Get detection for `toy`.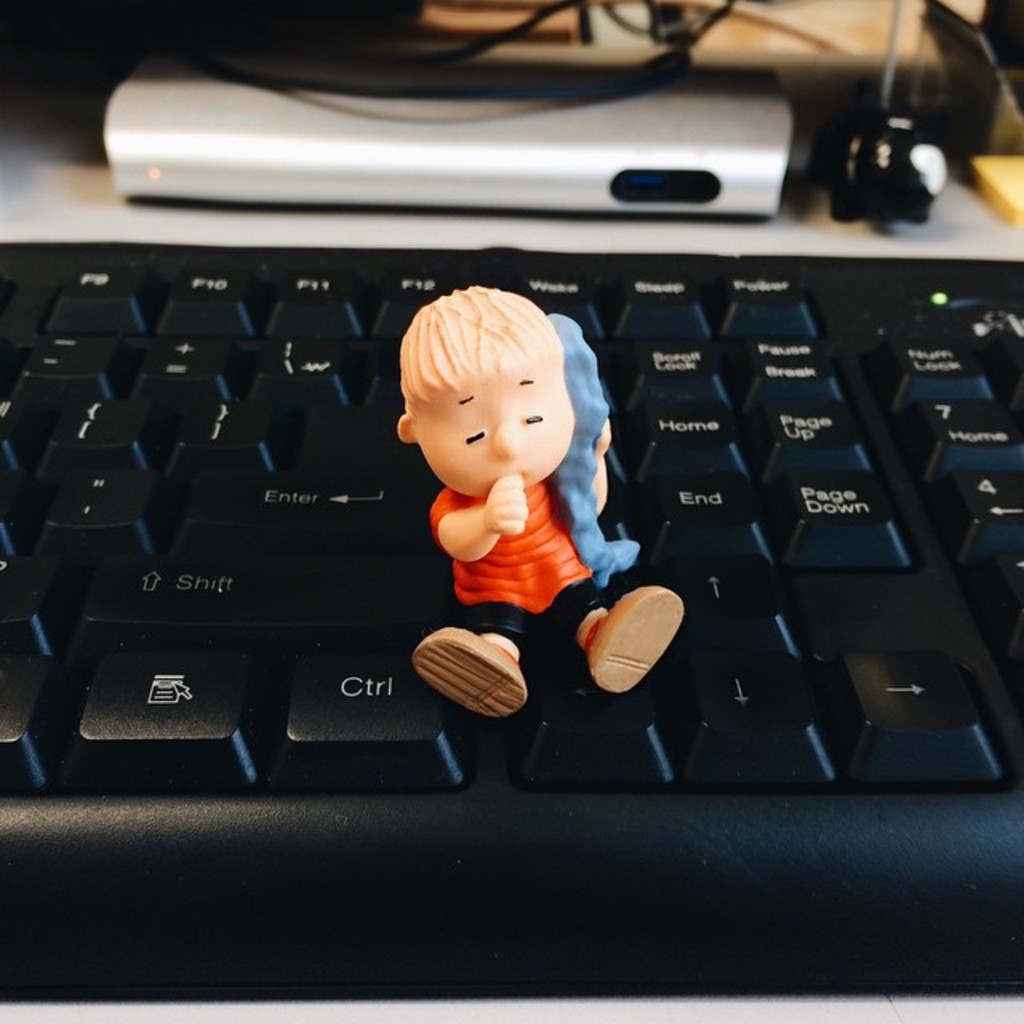
Detection: (376,293,638,683).
